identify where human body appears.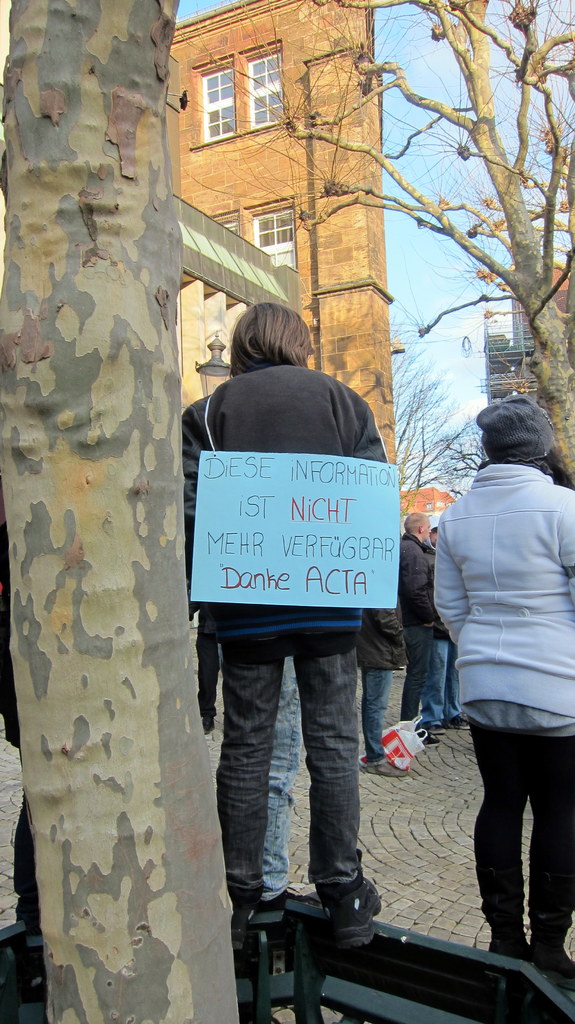
Appears at 174 365 378 949.
